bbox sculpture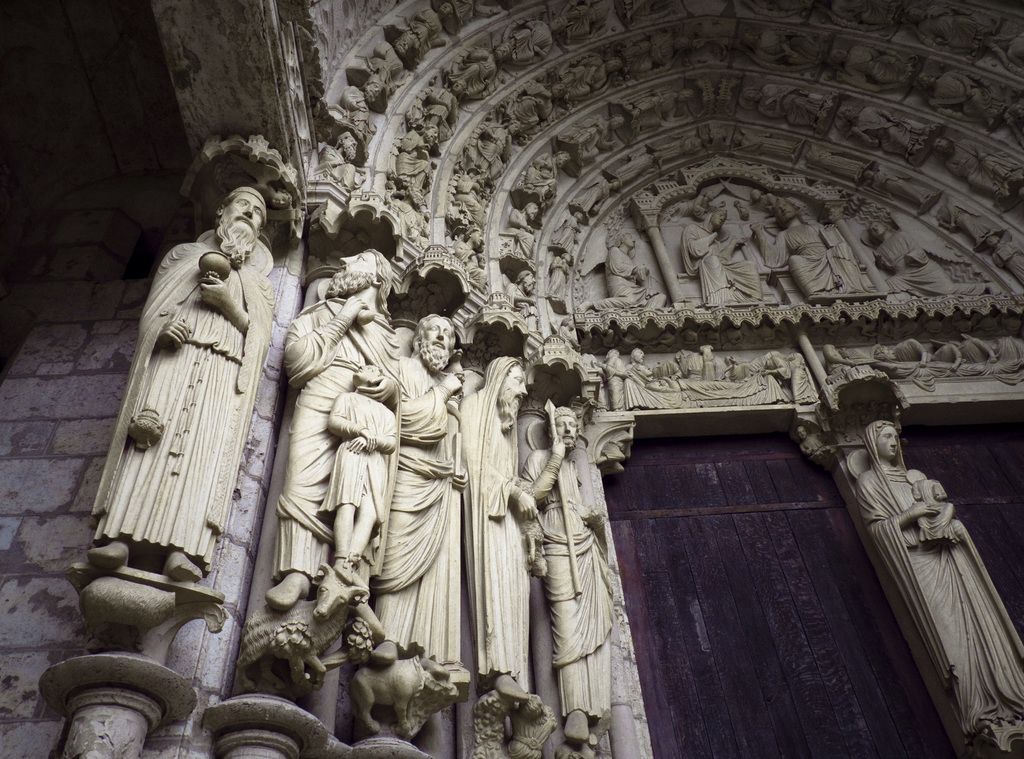
left=327, top=361, right=403, bottom=586
